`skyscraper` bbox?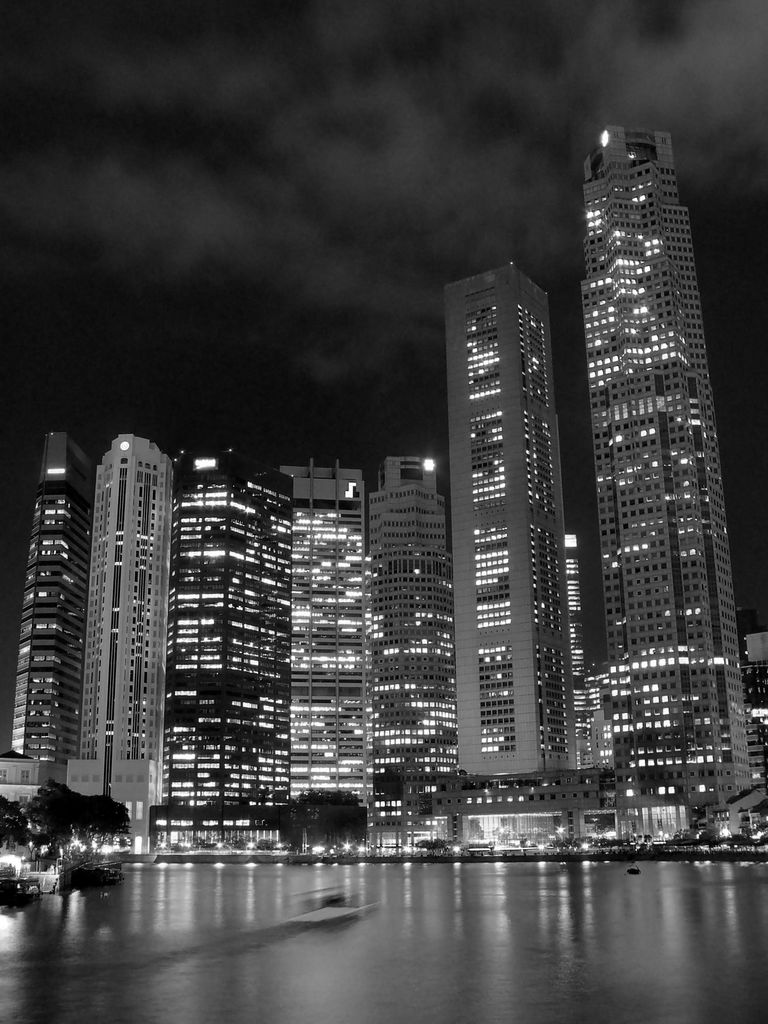
(280,467,376,817)
